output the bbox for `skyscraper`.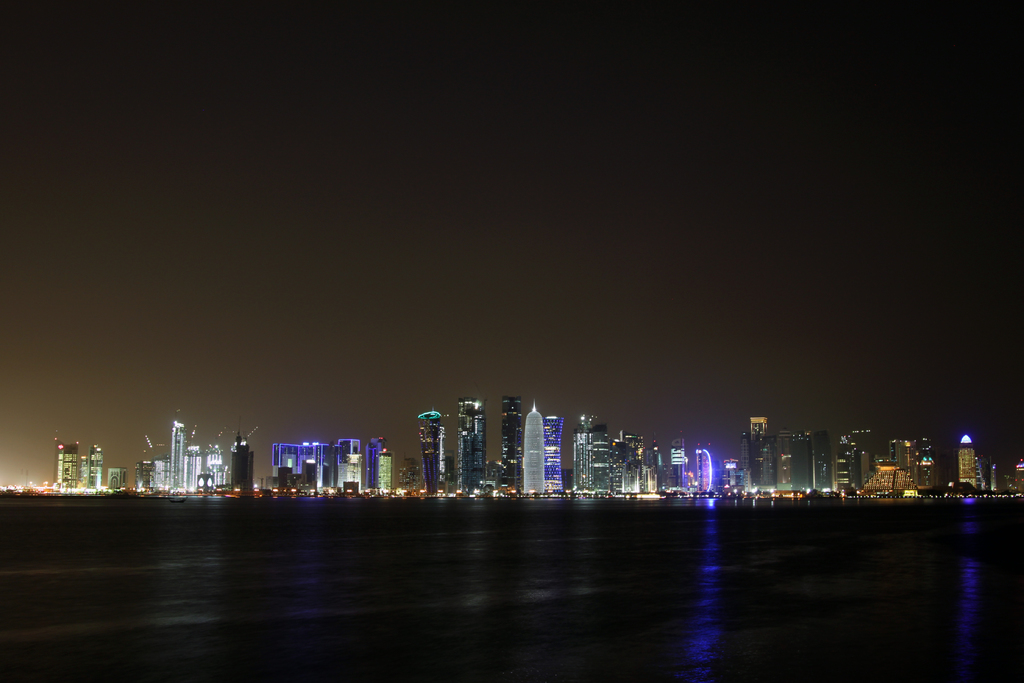
<box>535,415,570,497</box>.
